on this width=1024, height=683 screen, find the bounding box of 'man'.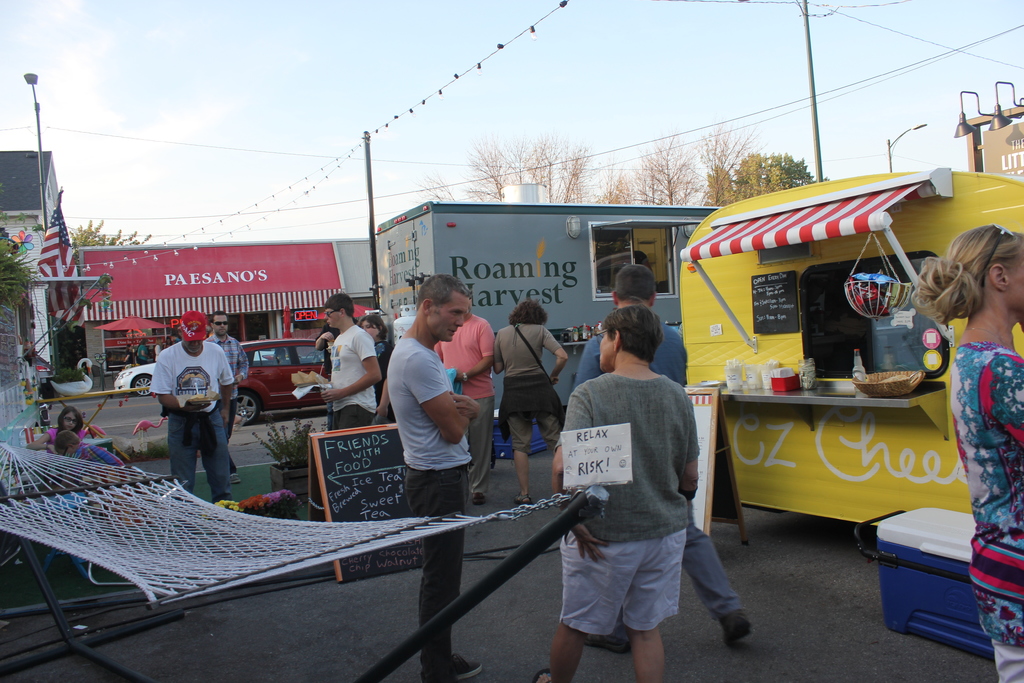
Bounding box: x1=545 y1=307 x2=698 y2=682.
